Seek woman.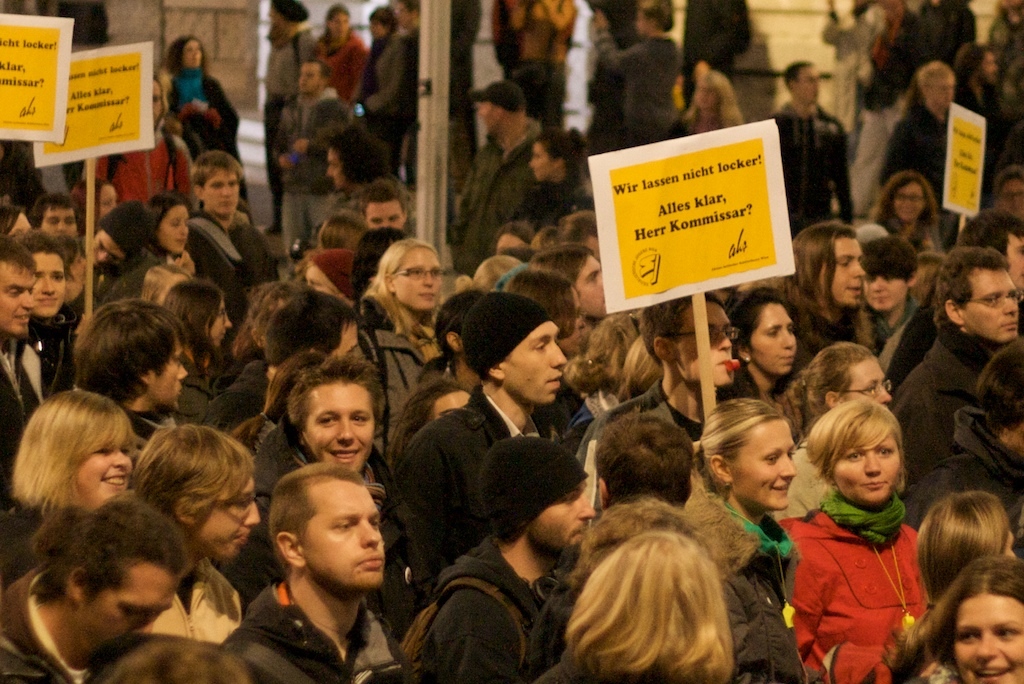
<bbox>691, 388, 800, 683</bbox>.
